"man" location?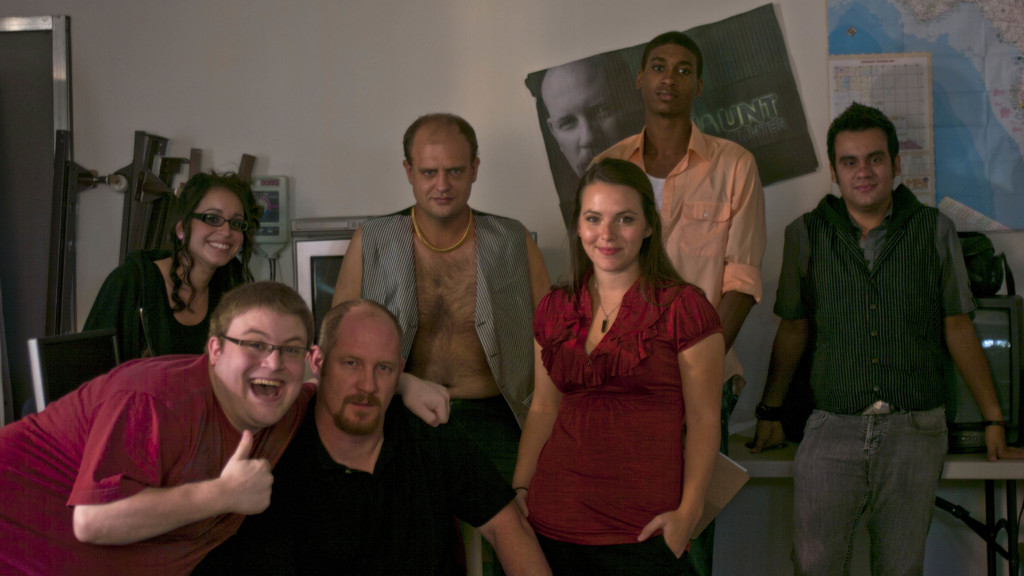
{"left": 193, "top": 294, "right": 556, "bottom": 575}
